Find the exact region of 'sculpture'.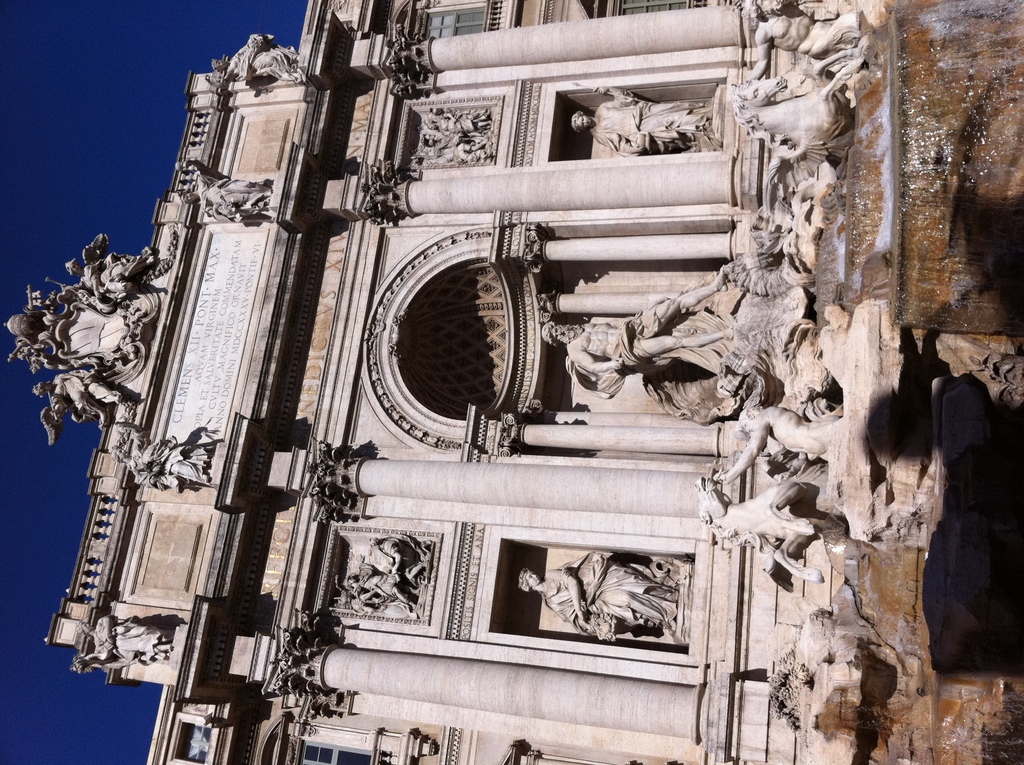
Exact region: (left=516, top=550, right=678, bottom=643).
